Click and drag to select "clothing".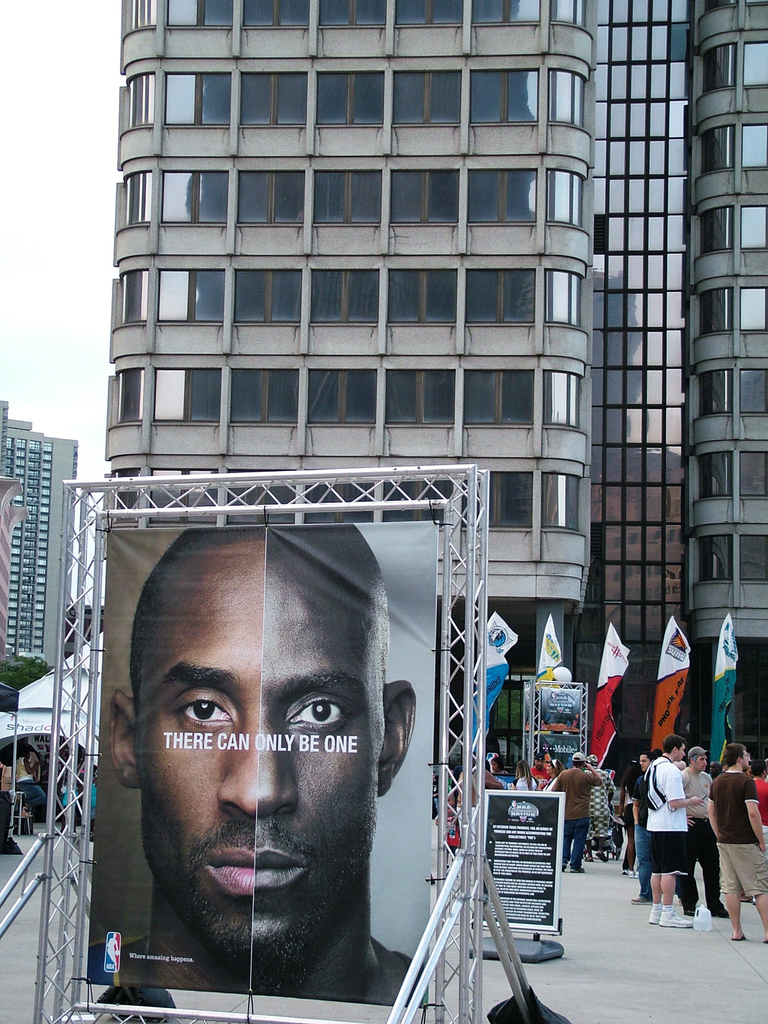
Selection: box=[555, 768, 593, 868].
